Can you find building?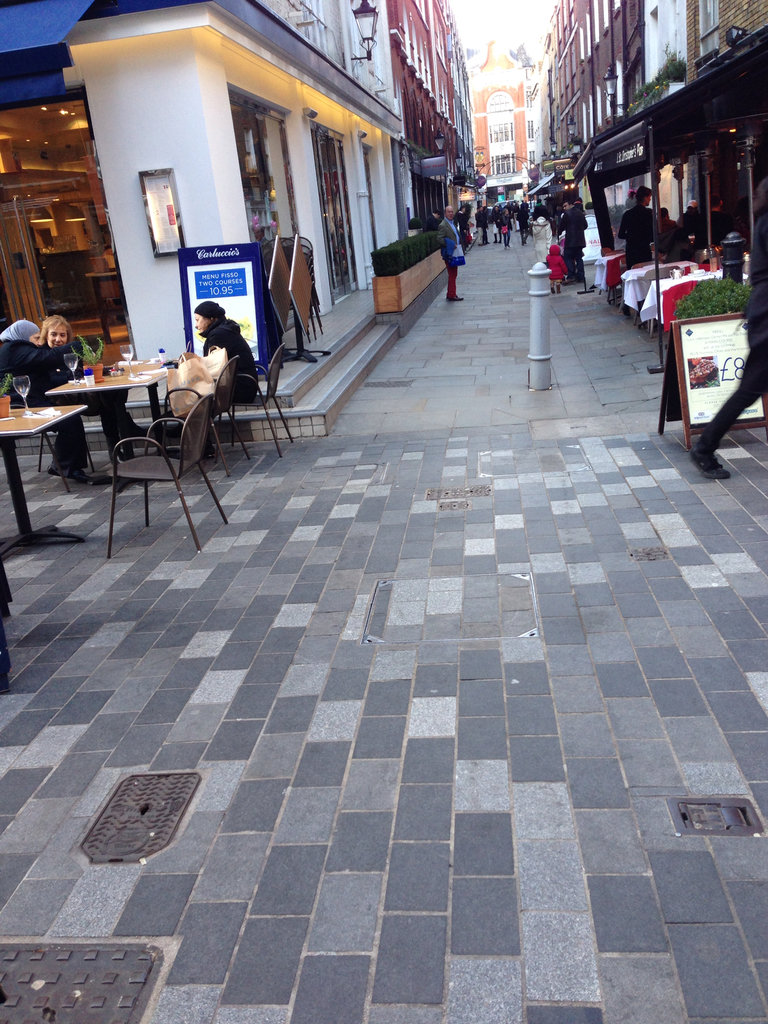
Yes, bounding box: bbox=[685, 0, 767, 260].
